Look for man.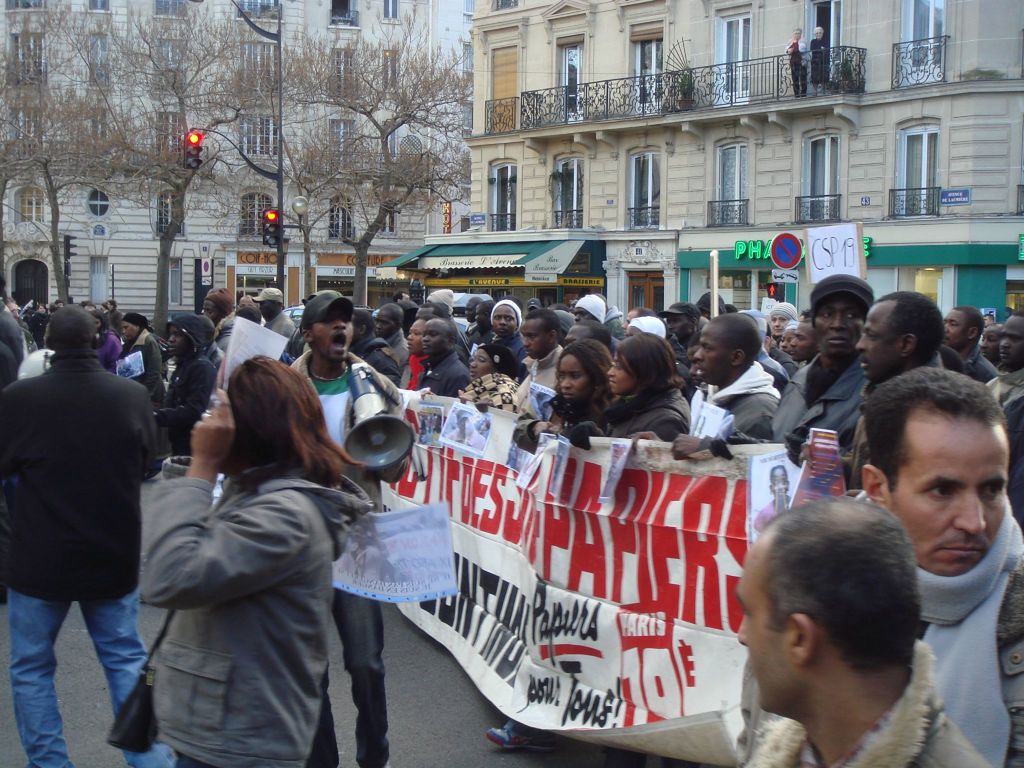
Found: box=[4, 285, 170, 756].
